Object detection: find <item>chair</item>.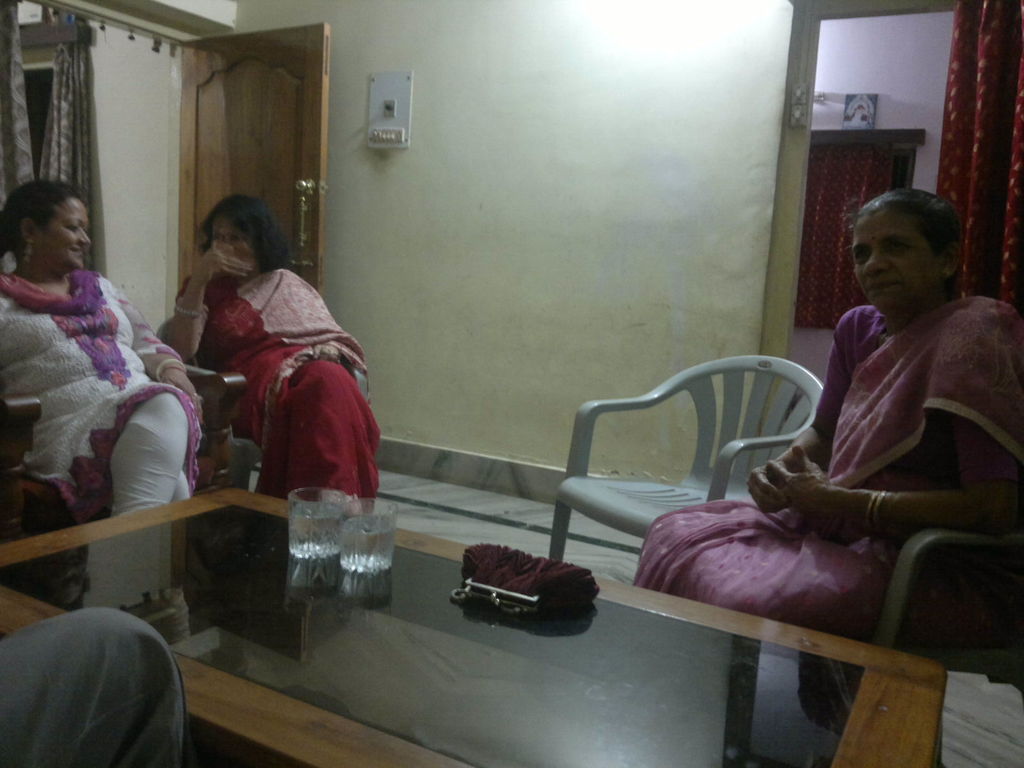
(left=876, top=526, right=1023, bottom=691).
